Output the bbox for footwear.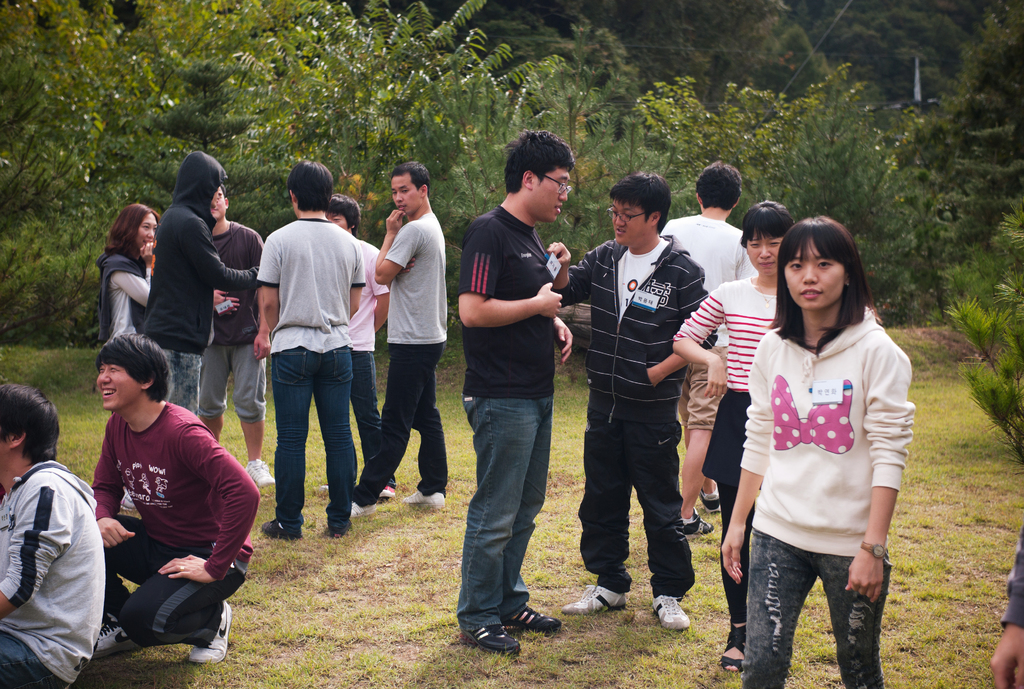
[x1=684, y1=507, x2=715, y2=536].
